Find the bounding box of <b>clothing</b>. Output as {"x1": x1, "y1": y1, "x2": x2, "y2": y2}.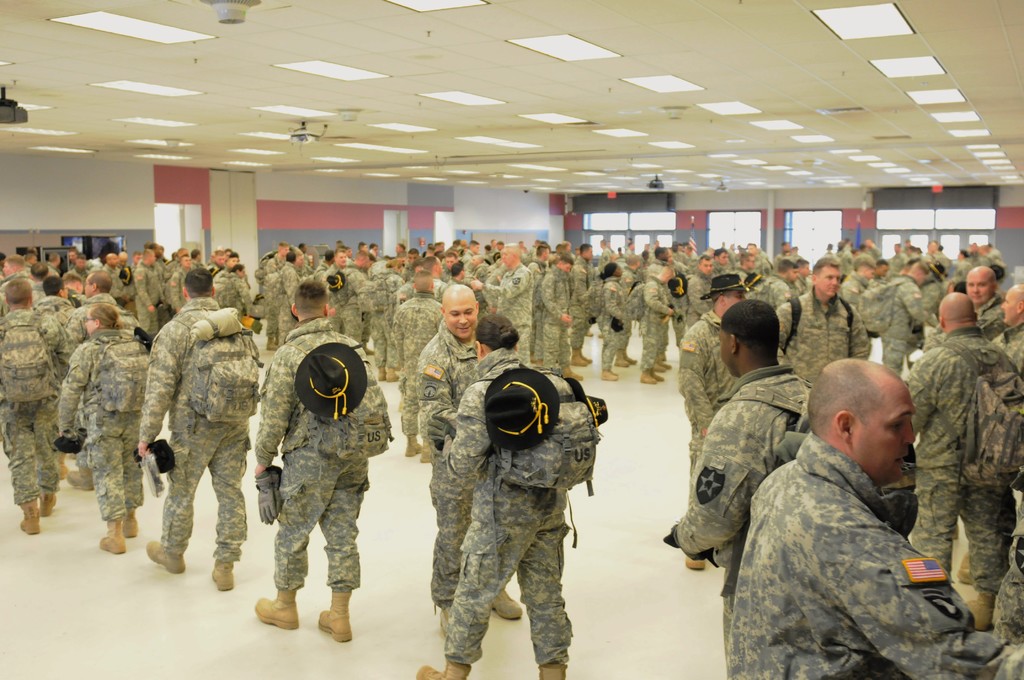
{"x1": 134, "y1": 314, "x2": 268, "y2": 567}.
